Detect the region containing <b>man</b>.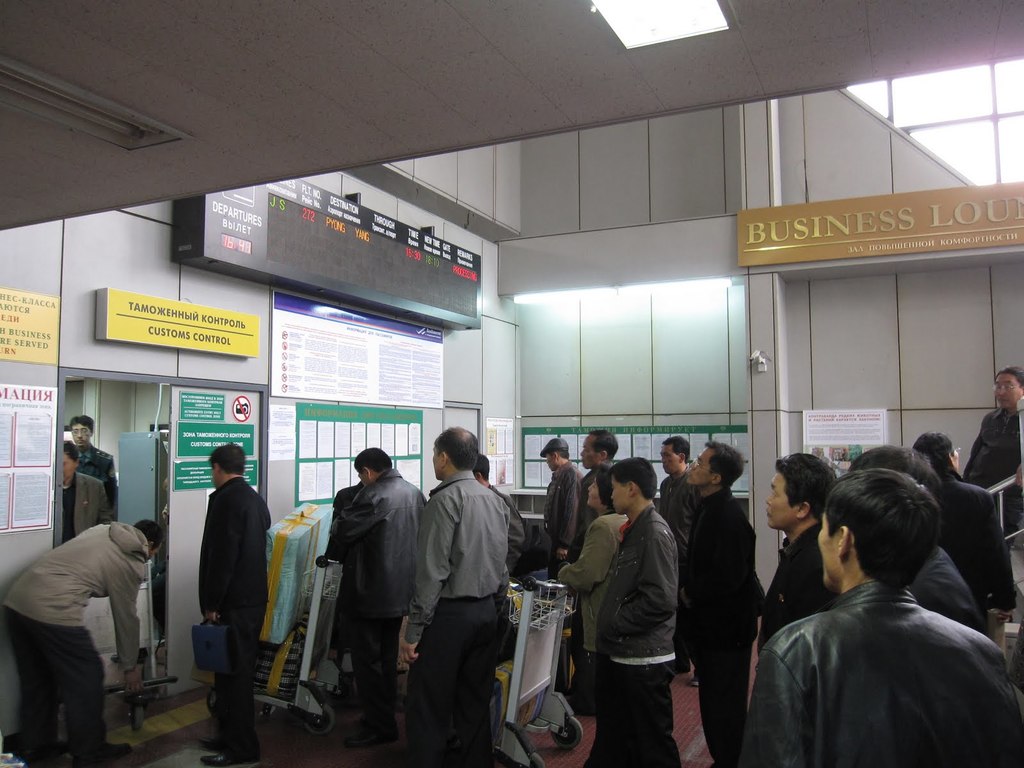
bbox=[386, 418, 512, 767].
